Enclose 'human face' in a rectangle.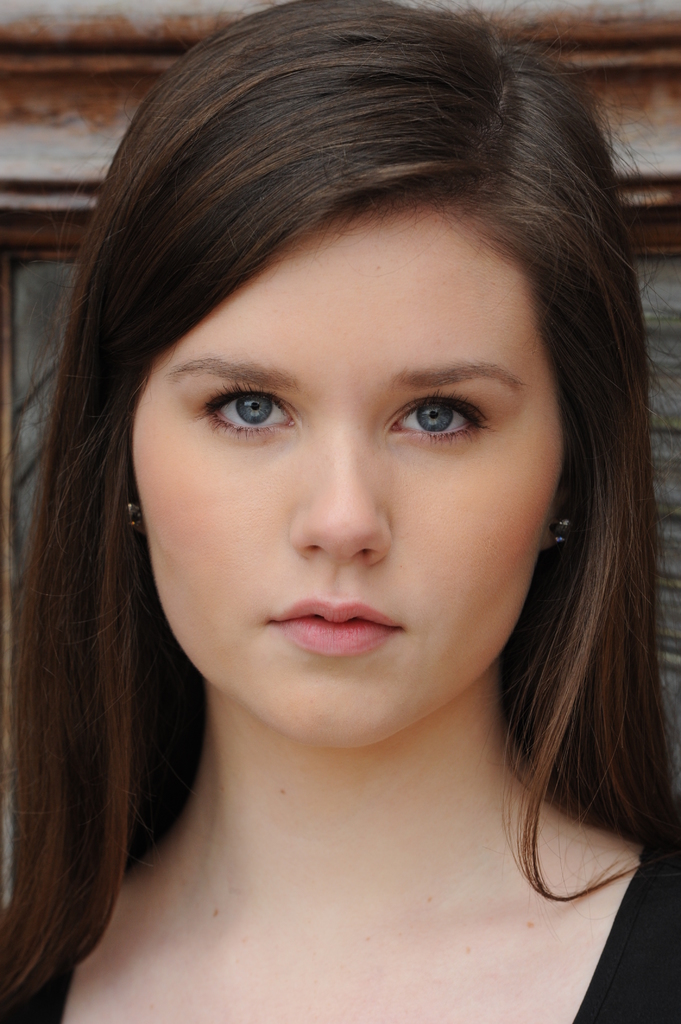
<bbox>133, 207, 568, 755</bbox>.
